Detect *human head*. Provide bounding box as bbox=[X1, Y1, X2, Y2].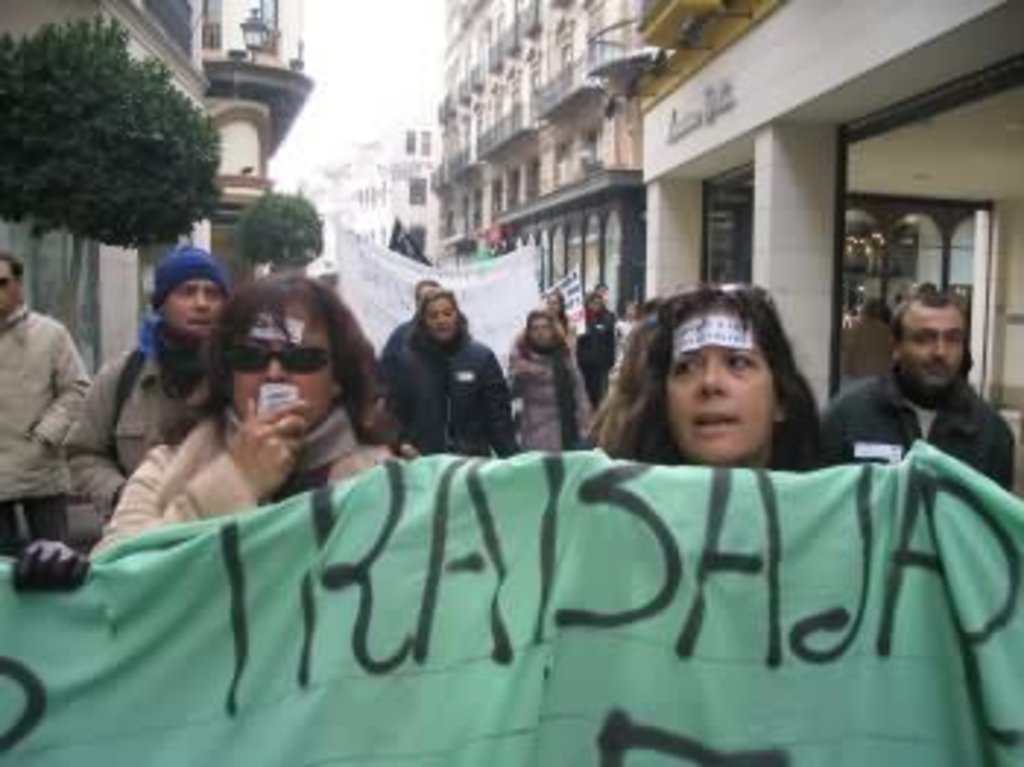
bbox=[603, 284, 813, 463].
